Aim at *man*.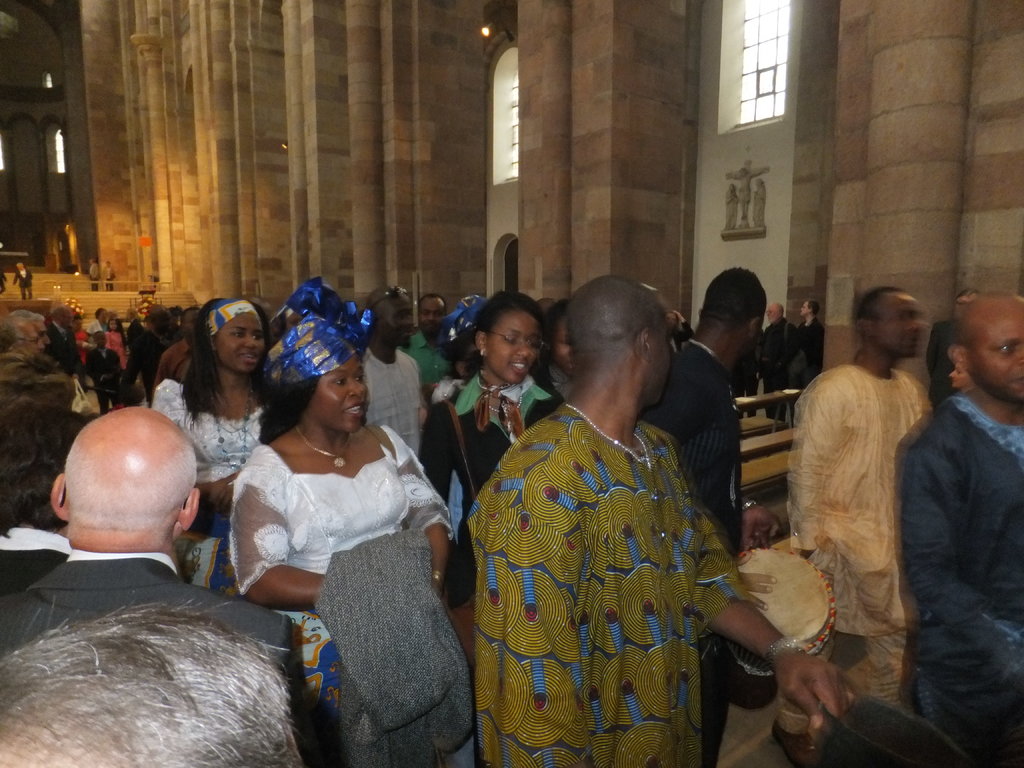
Aimed at 453:266:888:767.
